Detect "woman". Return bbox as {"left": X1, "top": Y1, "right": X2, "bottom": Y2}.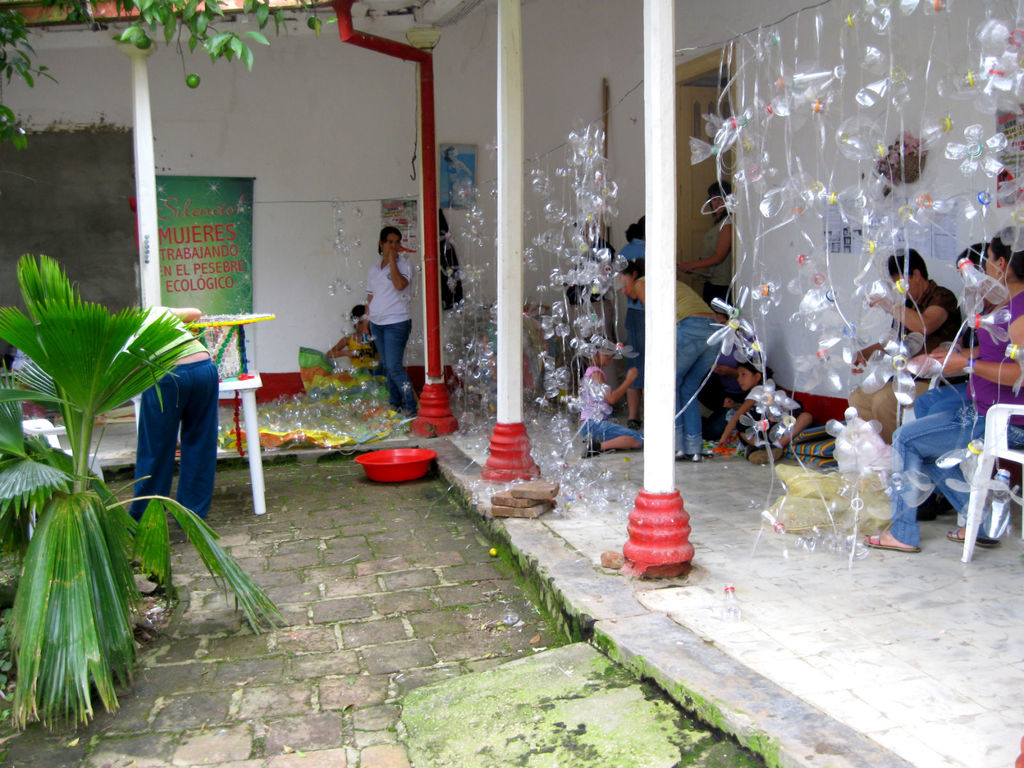
{"left": 861, "top": 226, "right": 1023, "bottom": 558}.
